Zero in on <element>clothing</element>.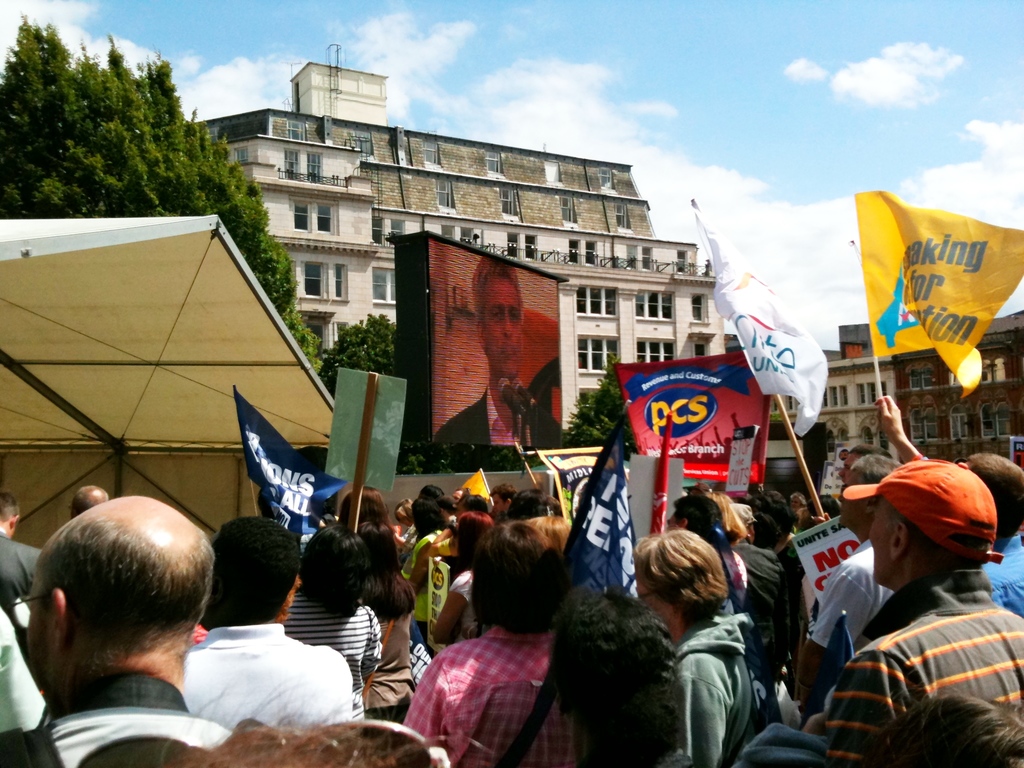
Zeroed in: region(664, 615, 754, 767).
